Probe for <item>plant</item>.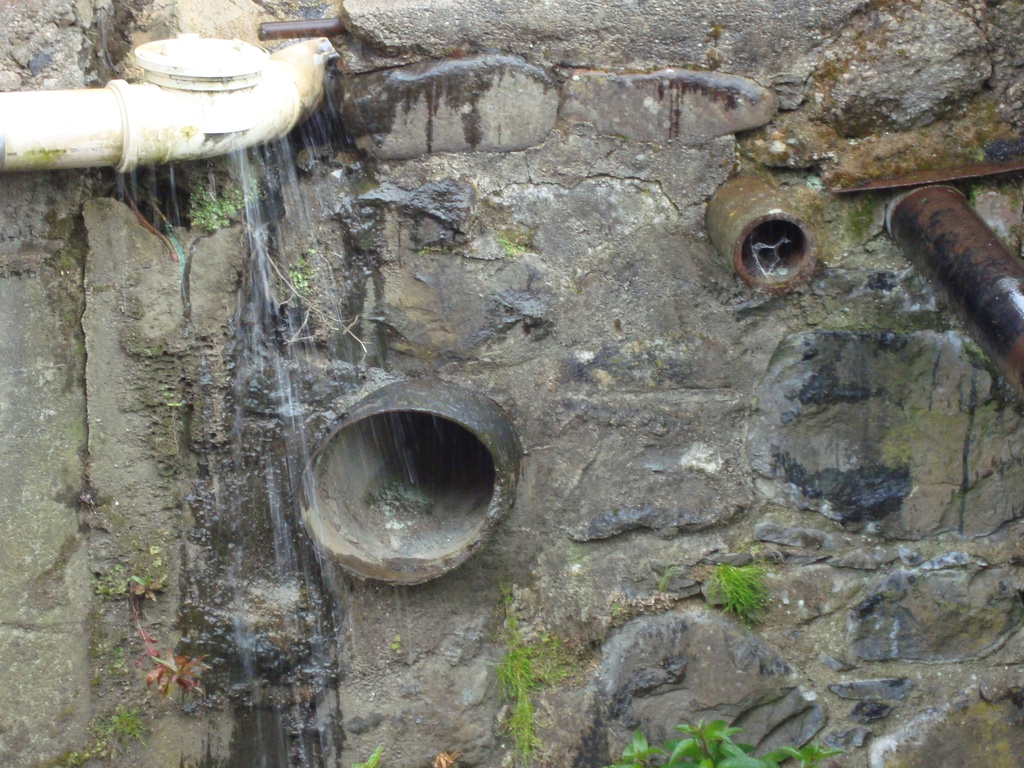
Probe result: [604,712,675,767].
